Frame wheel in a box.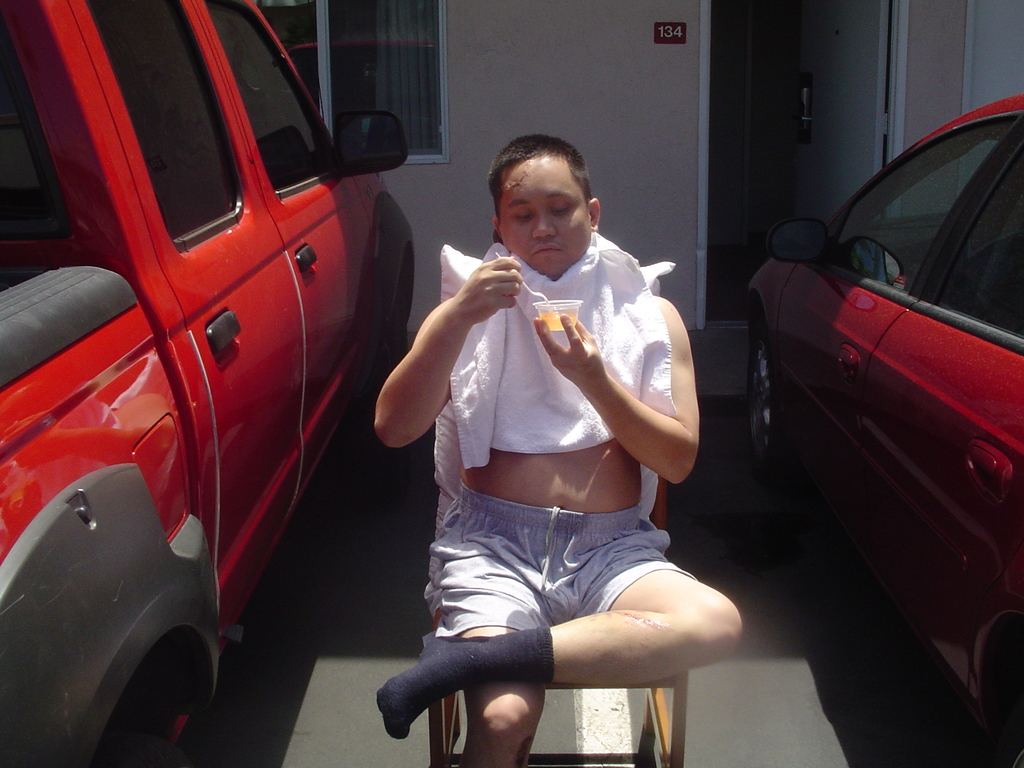
350, 285, 410, 515.
